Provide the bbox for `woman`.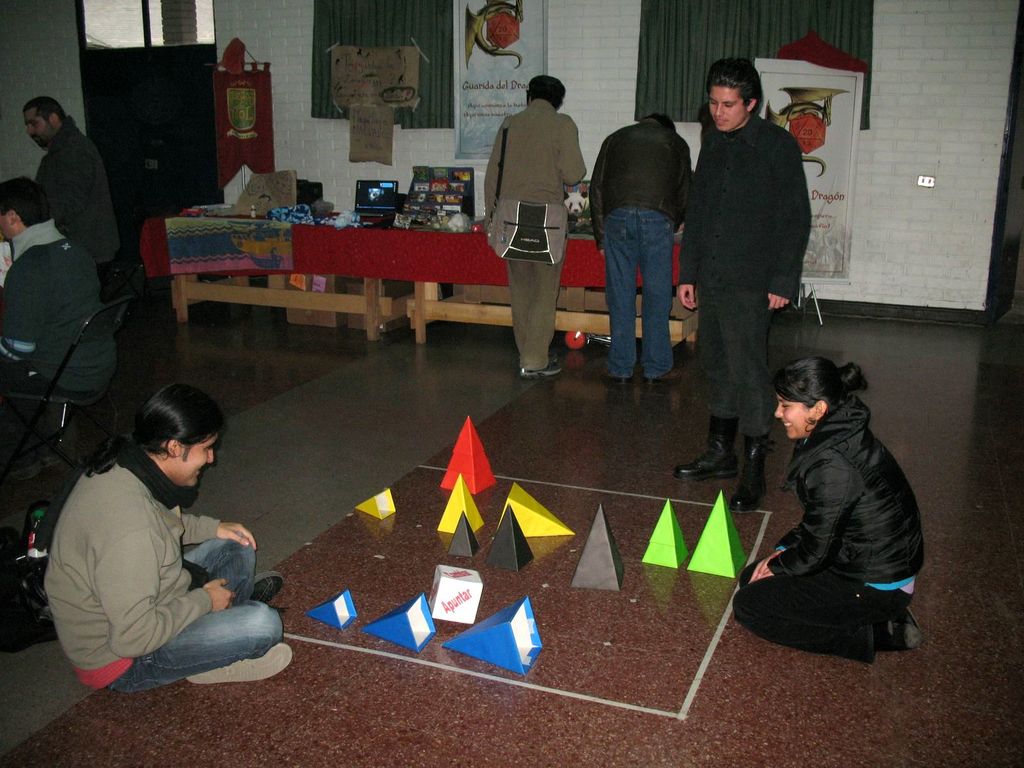
725:319:936:688.
